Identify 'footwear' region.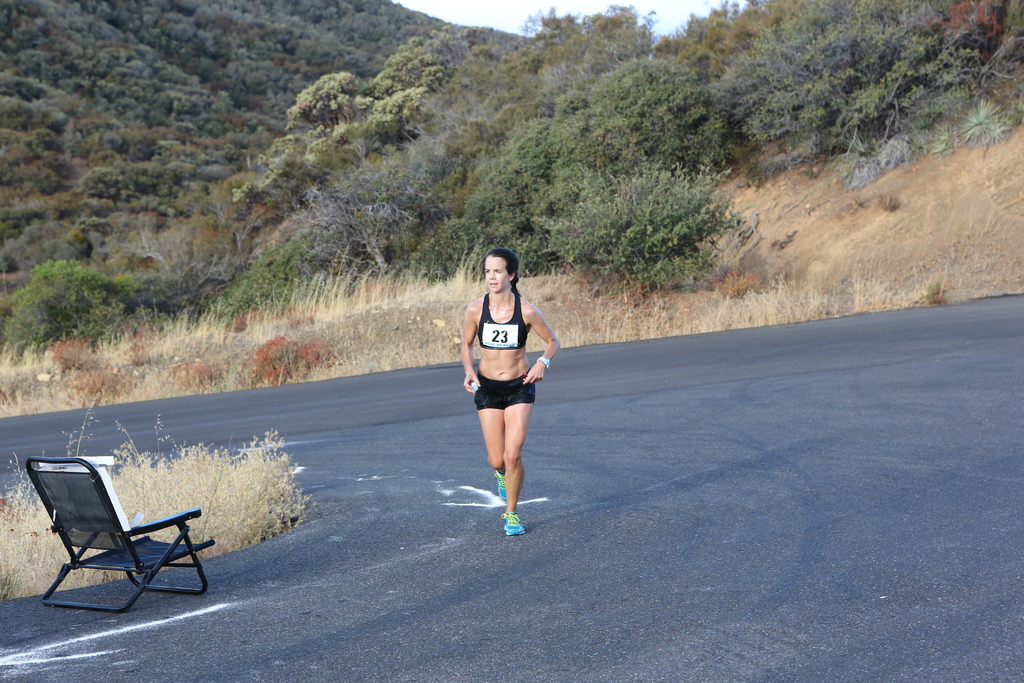
Region: 492:469:505:502.
